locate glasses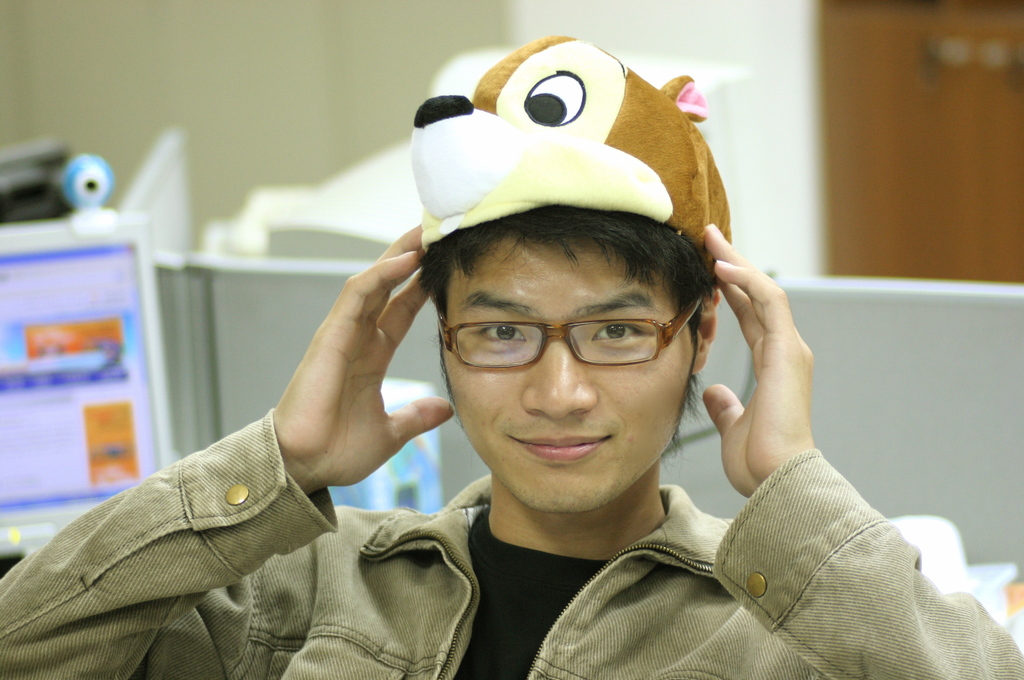
[x1=440, y1=268, x2=707, y2=376]
